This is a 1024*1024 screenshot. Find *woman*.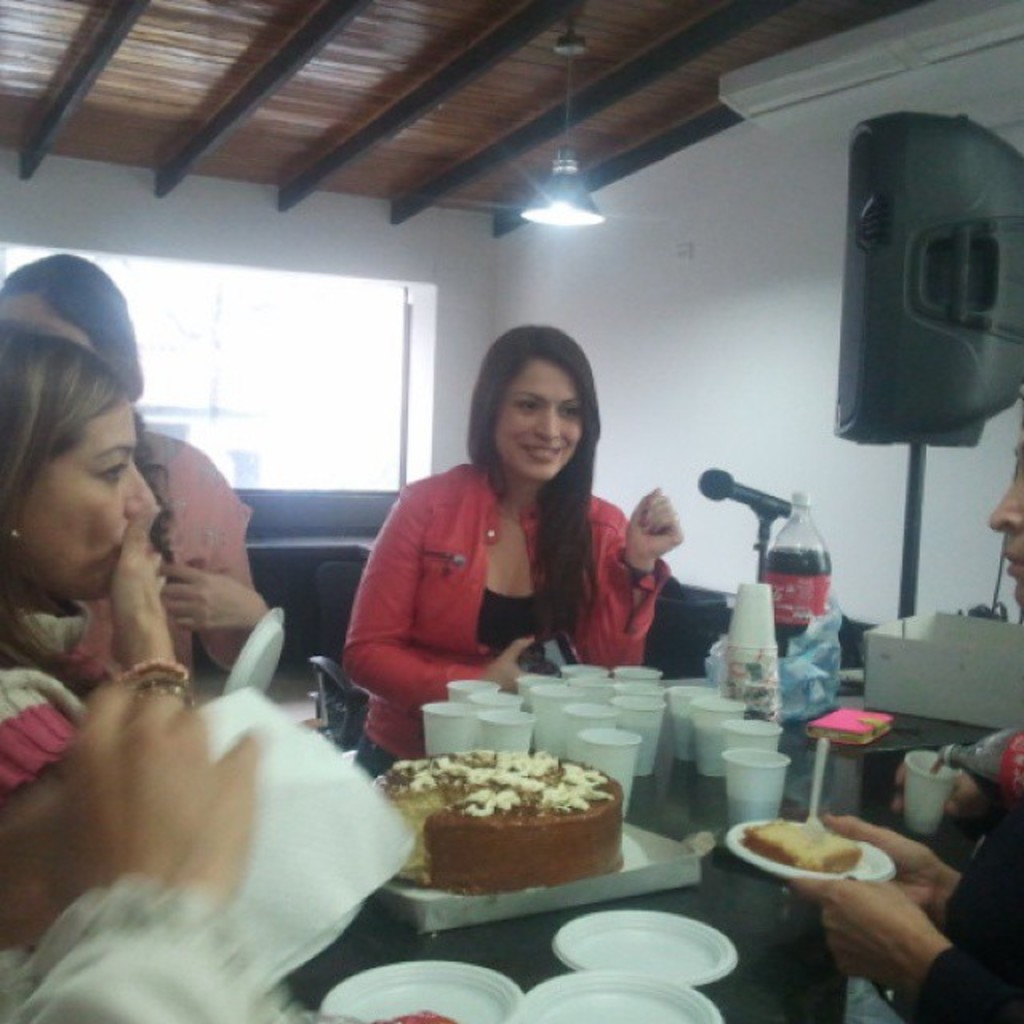
Bounding box: 0, 248, 283, 686.
